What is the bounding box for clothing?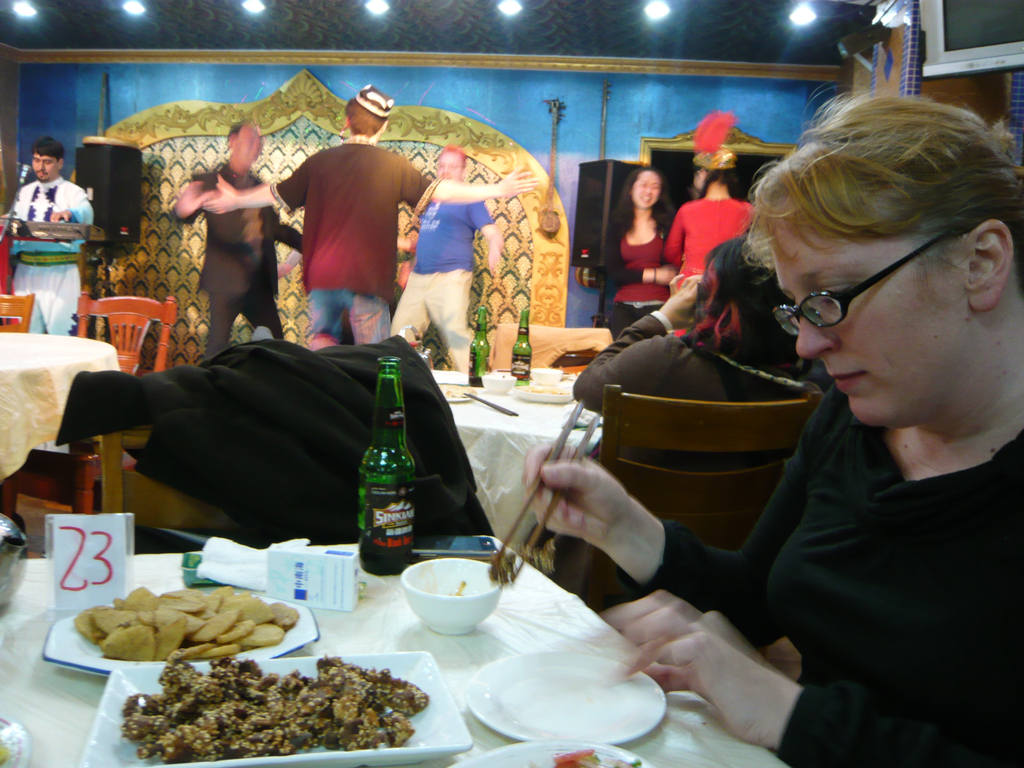
Rect(628, 389, 1023, 767).
